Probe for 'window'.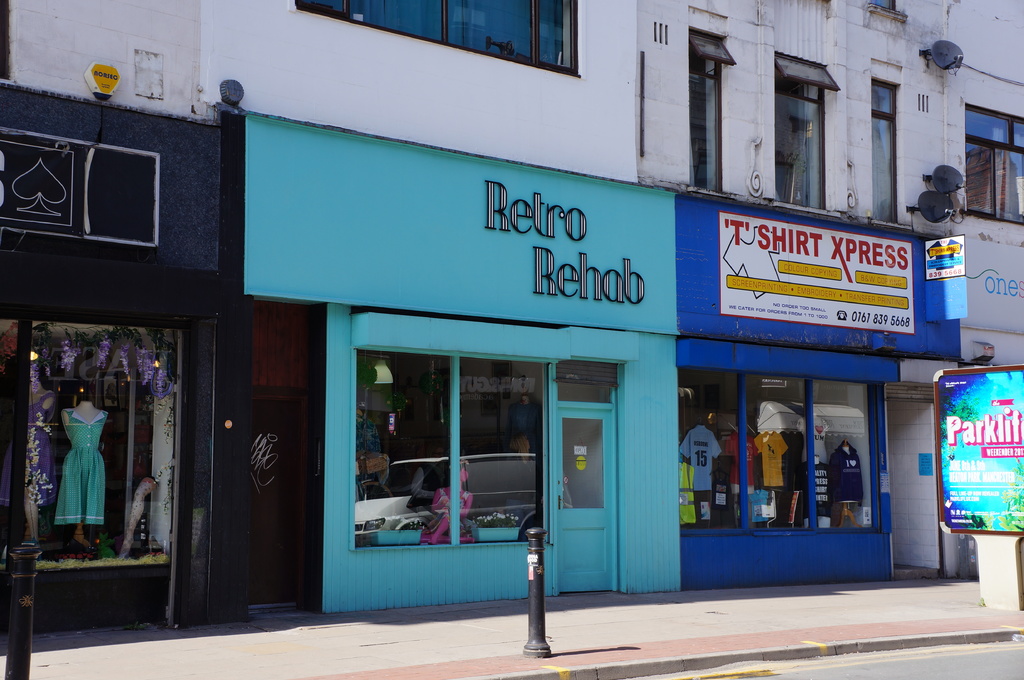
Probe result: <bbox>673, 10, 734, 196</bbox>.
